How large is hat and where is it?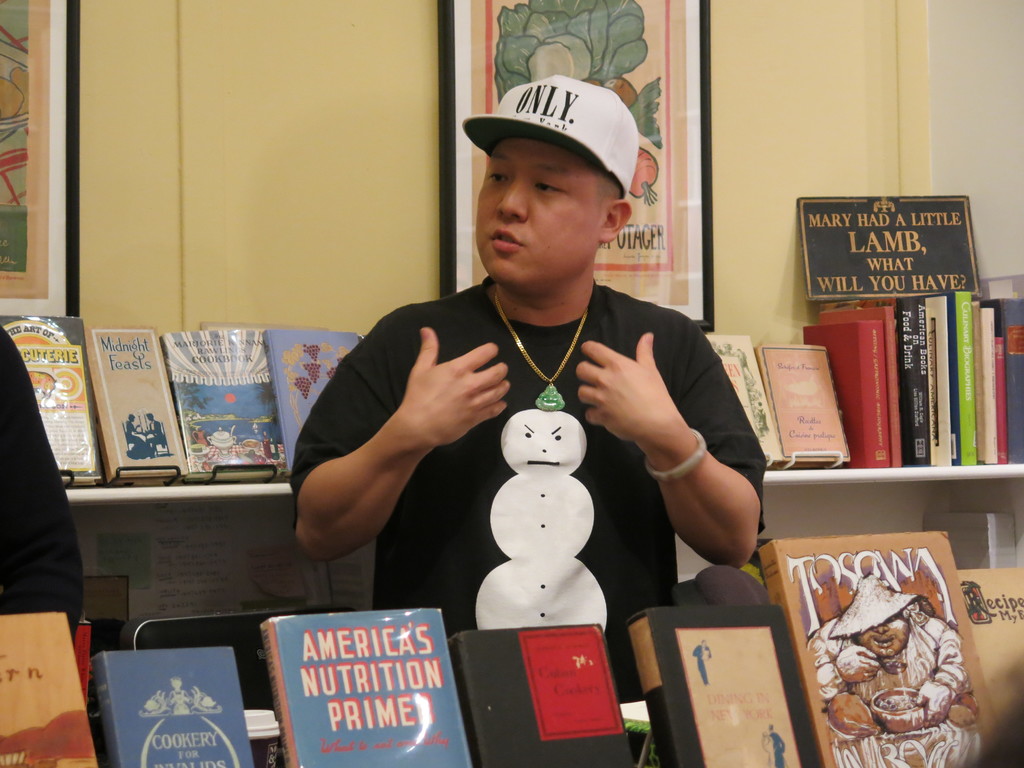
Bounding box: 461, 74, 639, 200.
